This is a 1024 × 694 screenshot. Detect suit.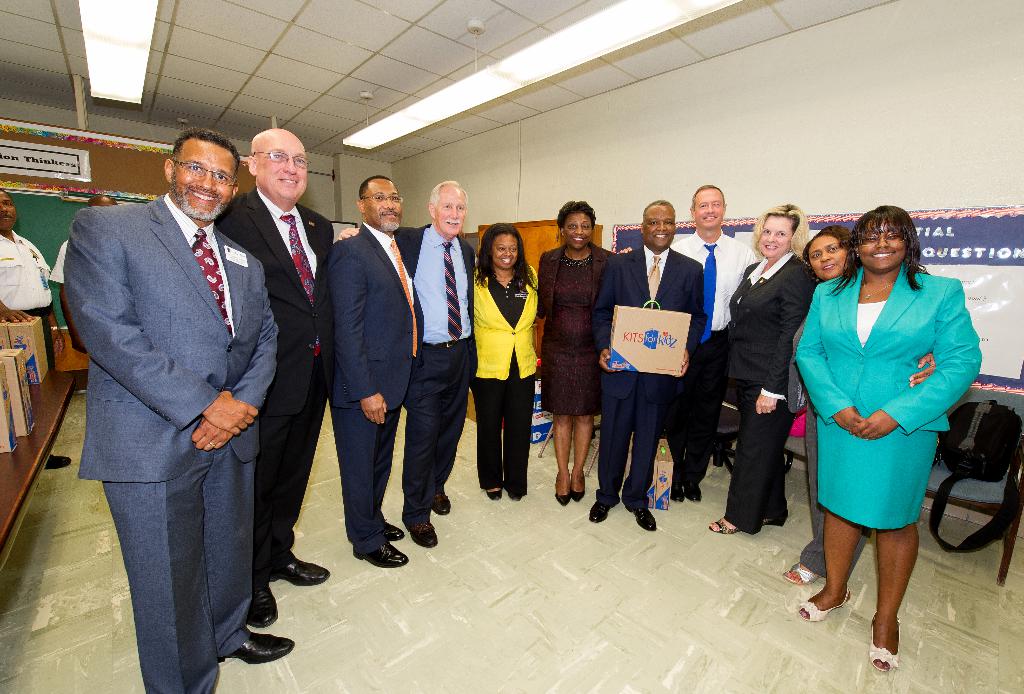
330/223/421/555.
